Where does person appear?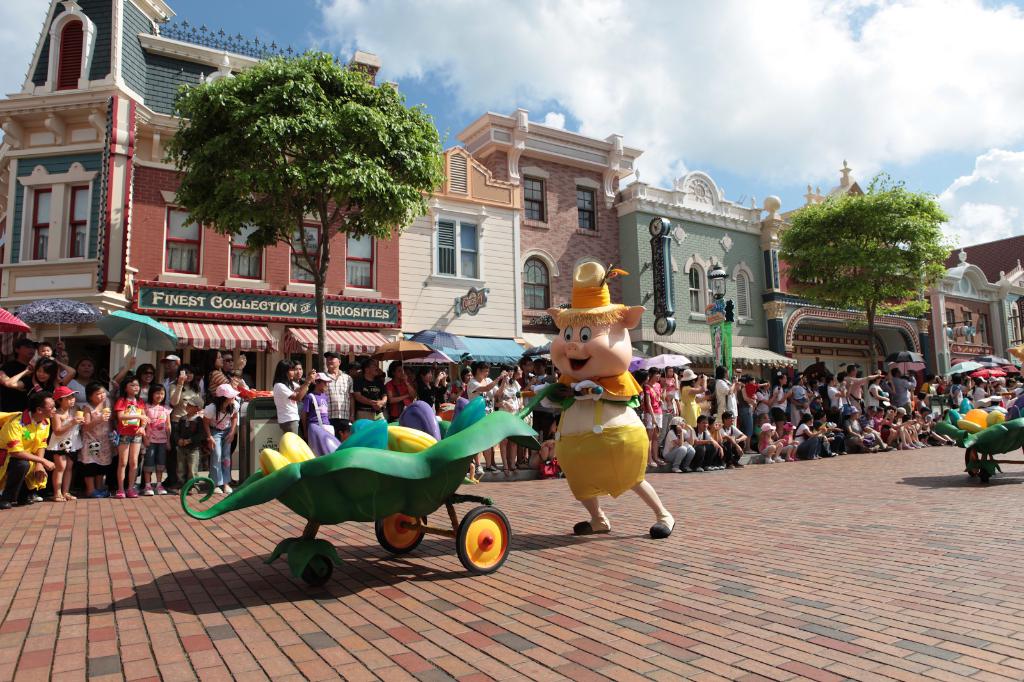
Appears at (639,370,648,383).
